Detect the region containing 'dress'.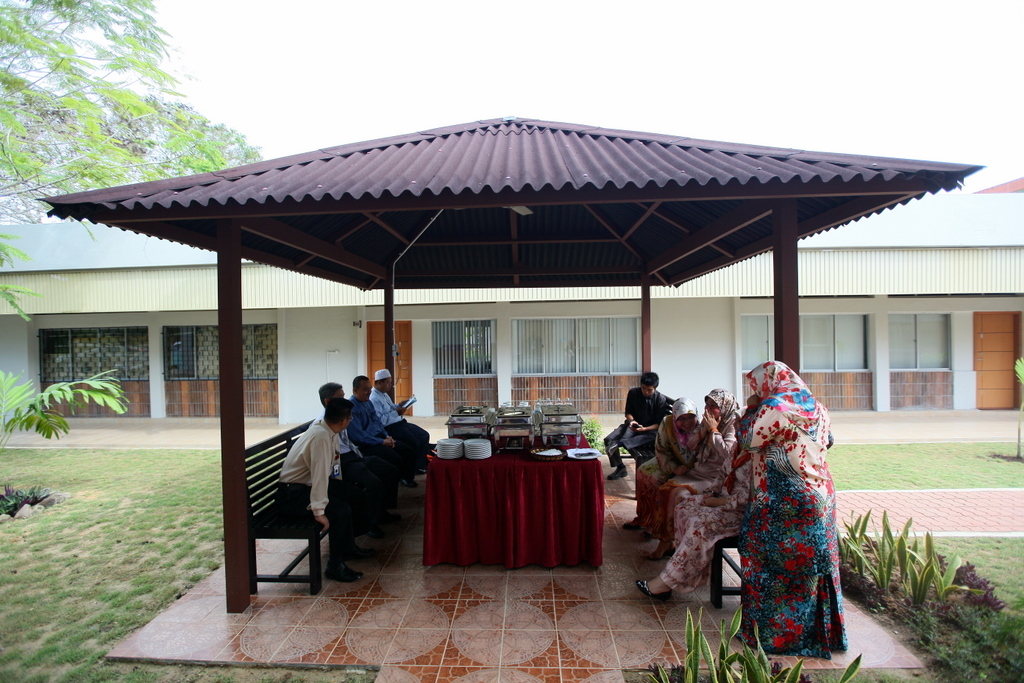
bbox=[633, 396, 698, 518].
